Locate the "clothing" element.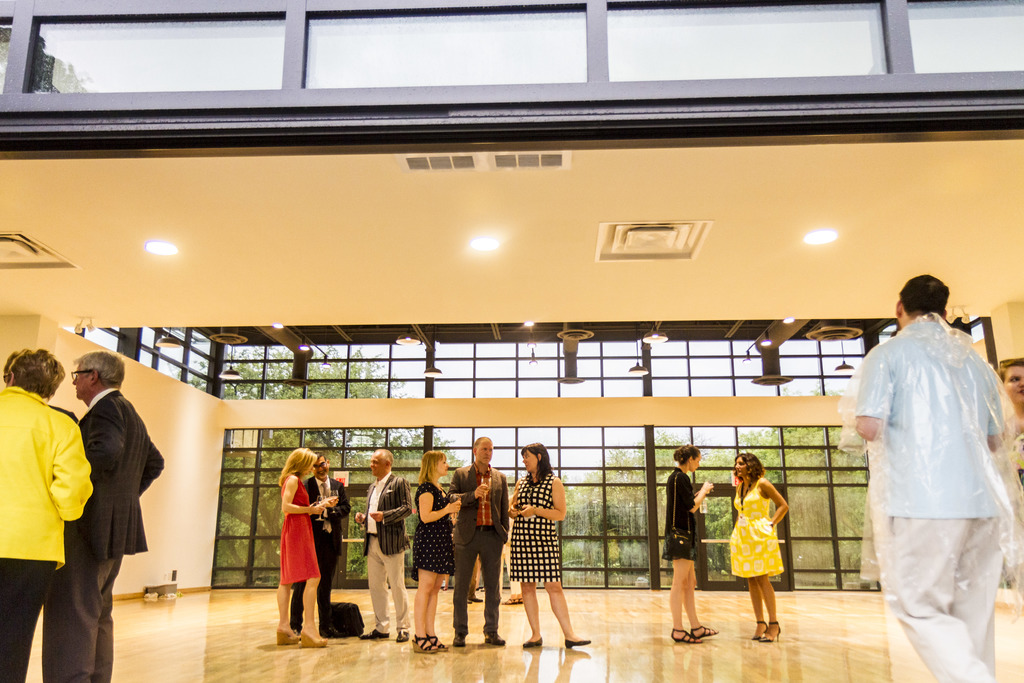
Element bbox: select_region(508, 465, 564, 581).
